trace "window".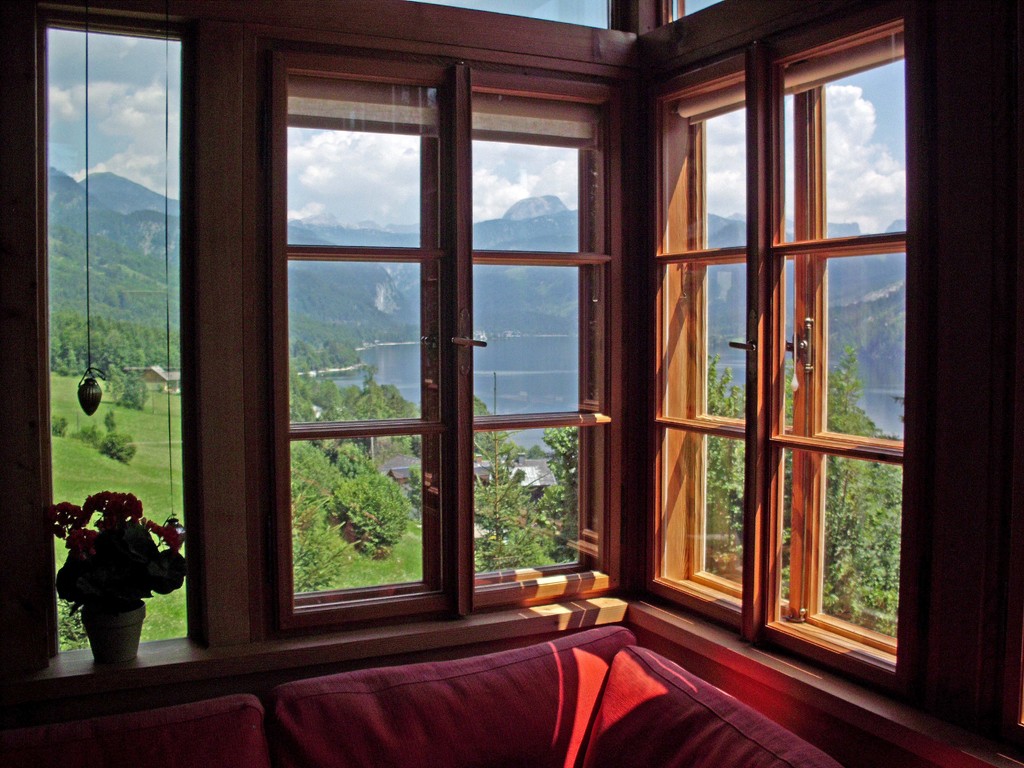
Traced to l=271, t=51, r=622, b=629.
